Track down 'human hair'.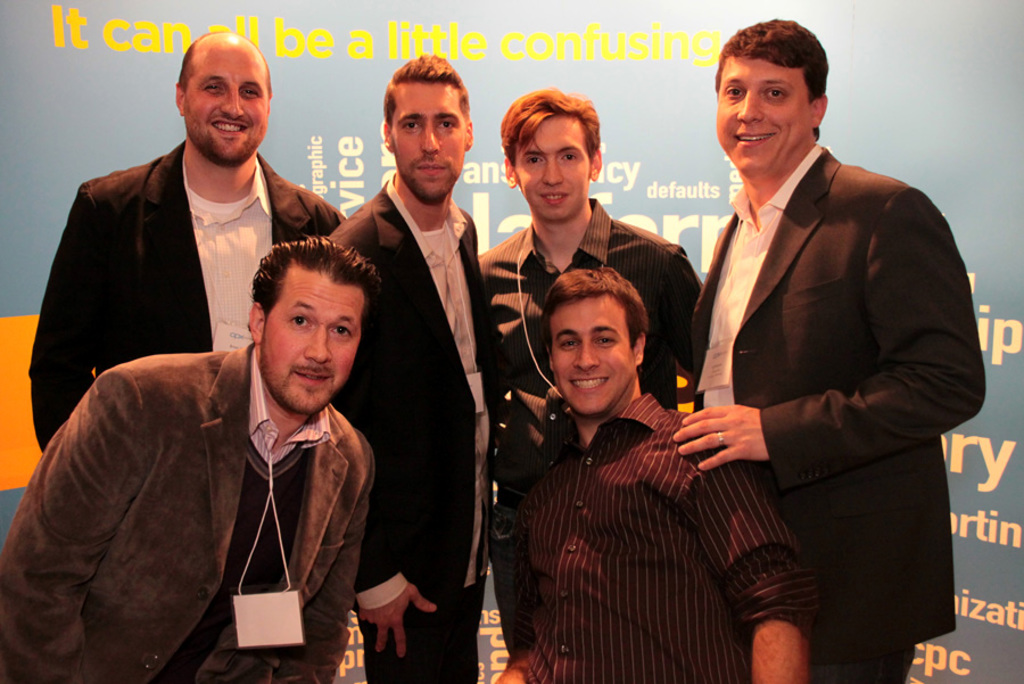
Tracked to locate(176, 26, 273, 118).
